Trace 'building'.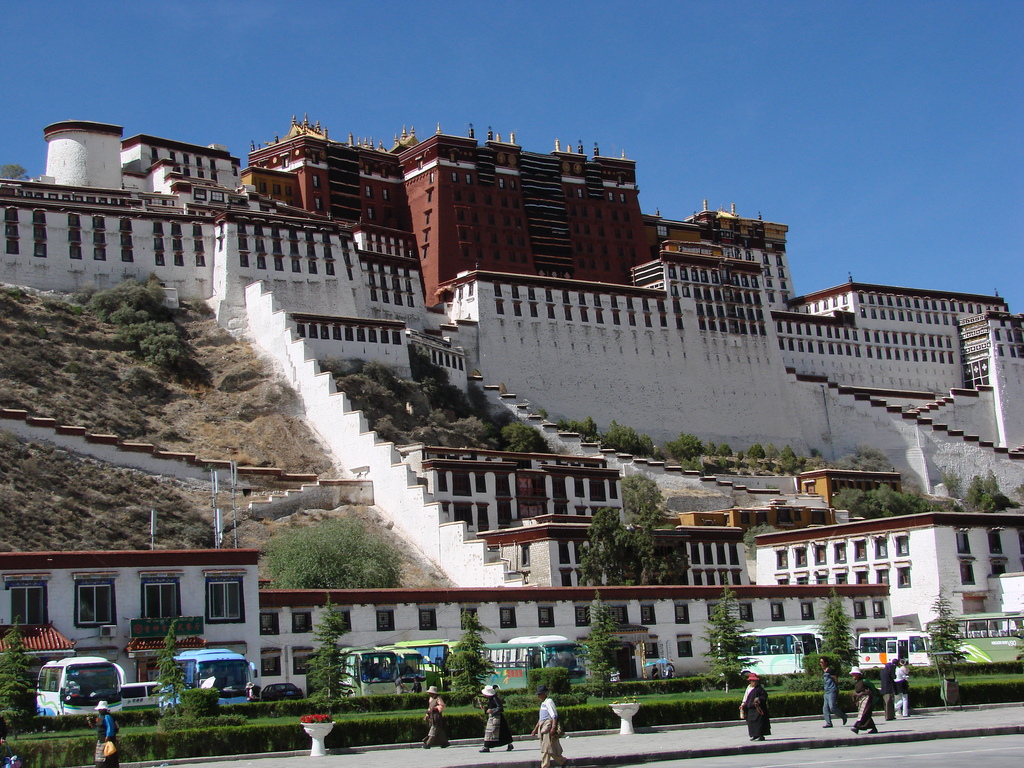
Traced to 0,113,1023,701.
